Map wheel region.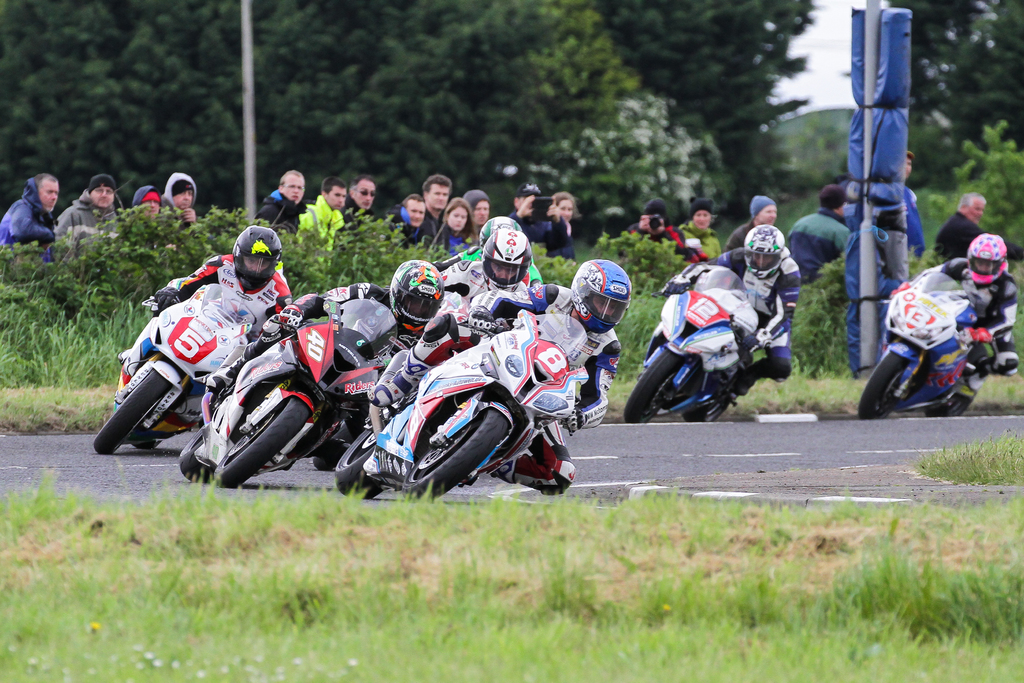
Mapped to <region>397, 402, 510, 508</region>.
